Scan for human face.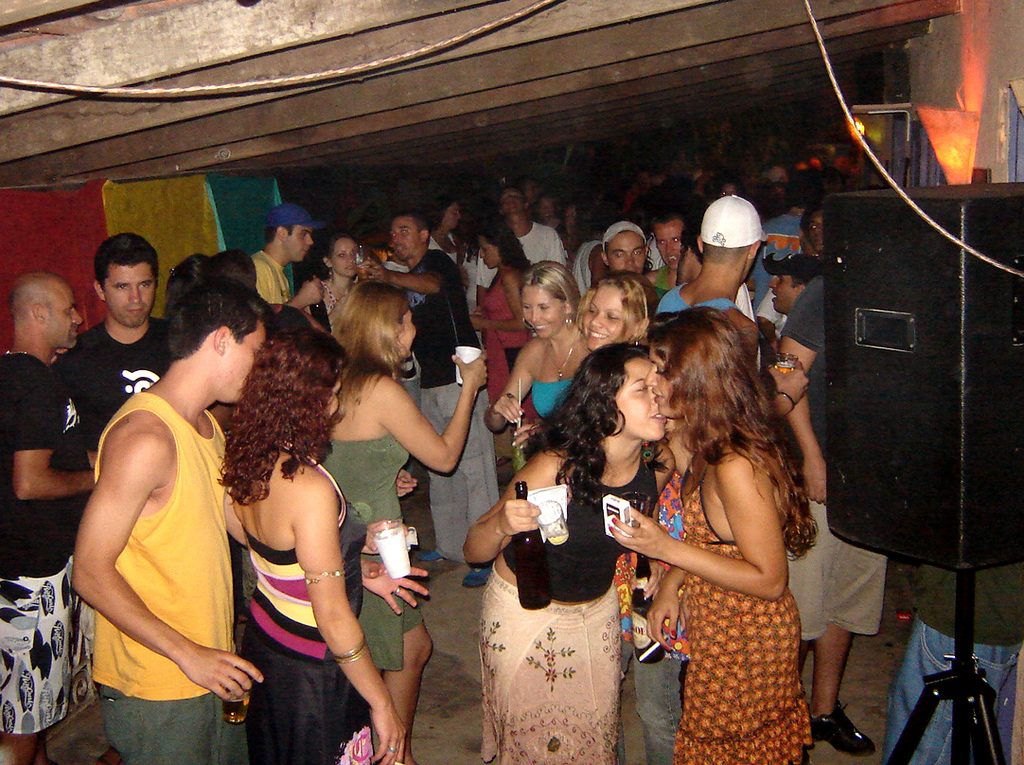
Scan result: {"left": 397, "top": 308, "right": 416, "bottom": 354}.
